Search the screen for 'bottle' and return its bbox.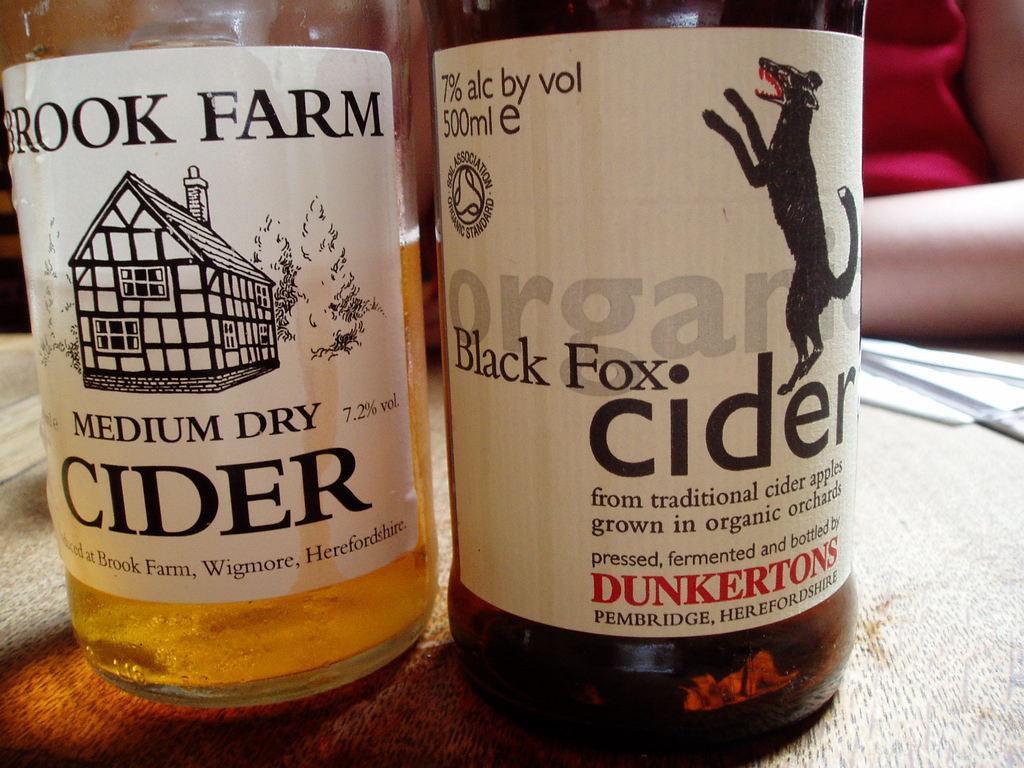
Found: (left=424, top=0, right=881, bottom=720).
